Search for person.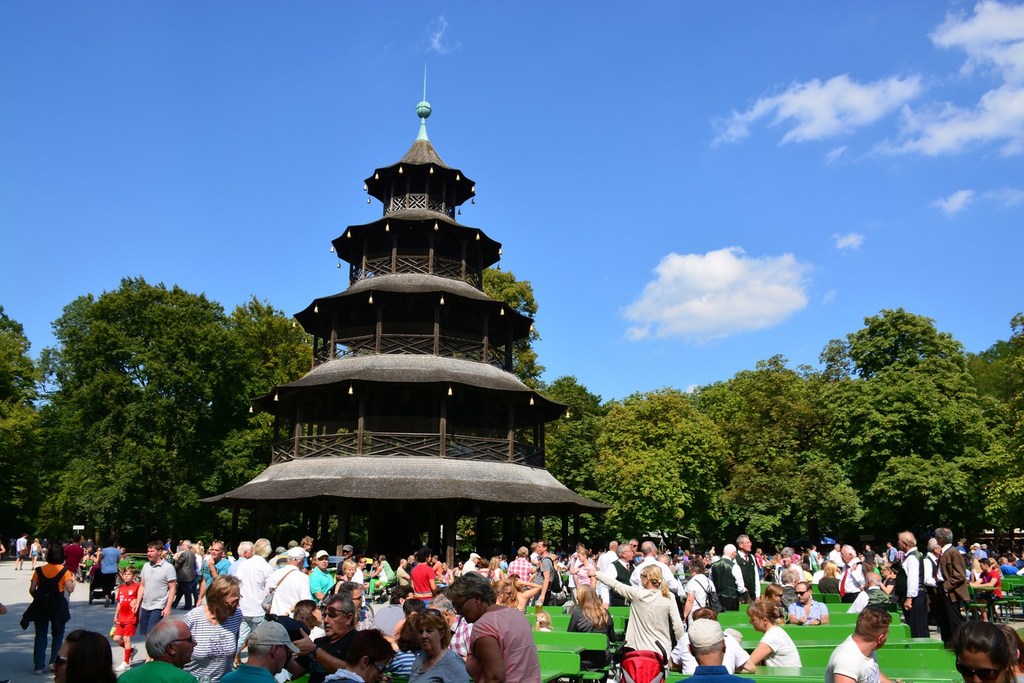
Found at crop(56, 617, 118, 682).
